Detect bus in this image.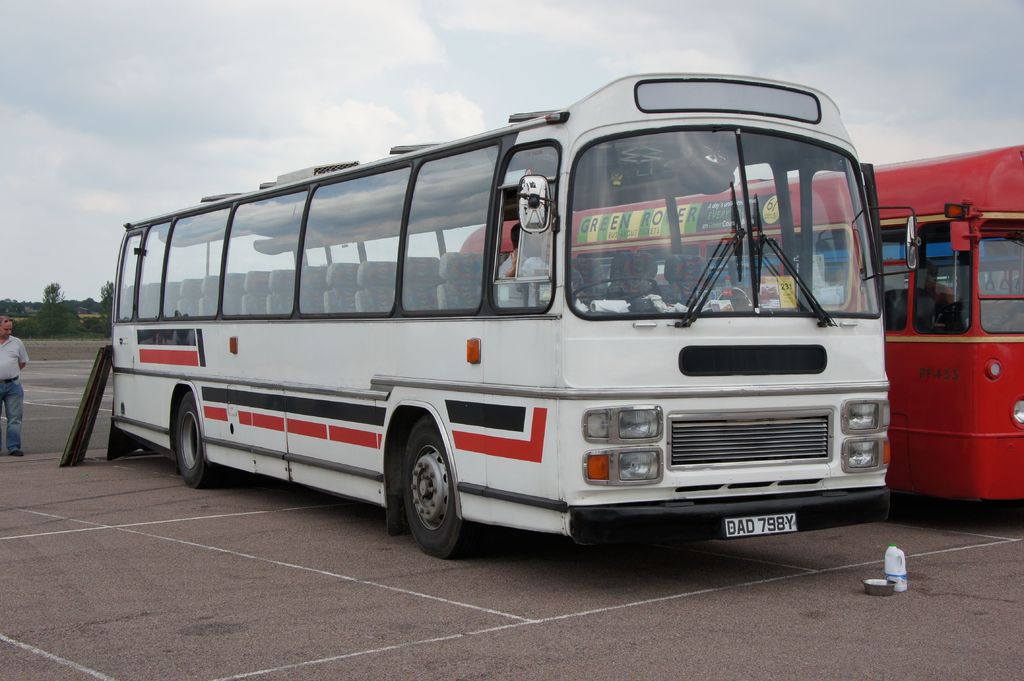
Detection: [105, 70, 920, 563].
